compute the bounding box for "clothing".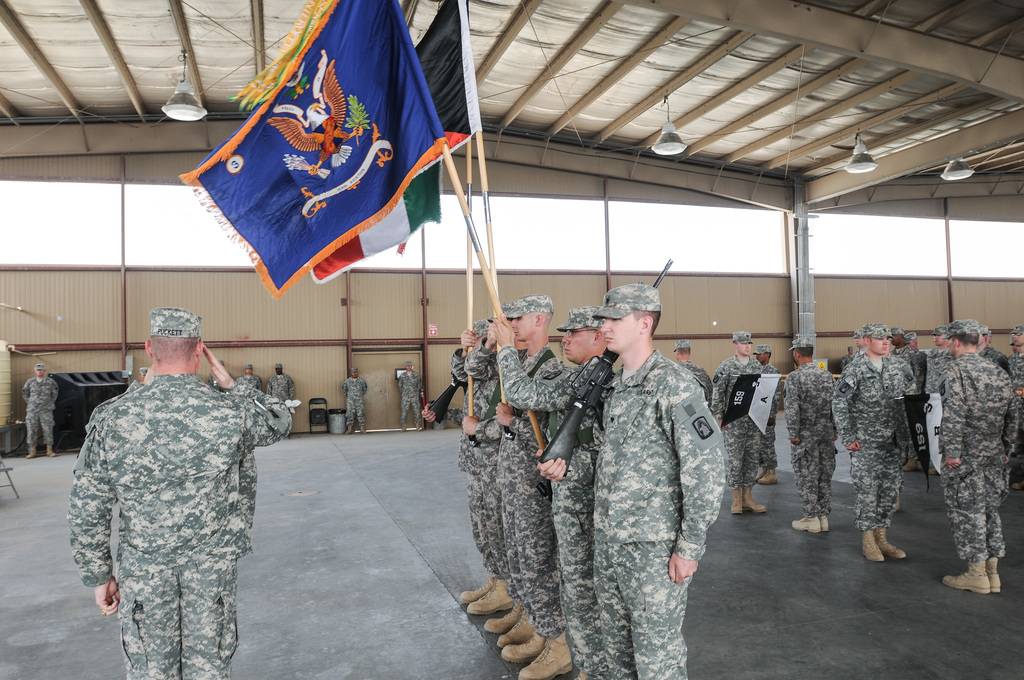
338 381 363 420.
